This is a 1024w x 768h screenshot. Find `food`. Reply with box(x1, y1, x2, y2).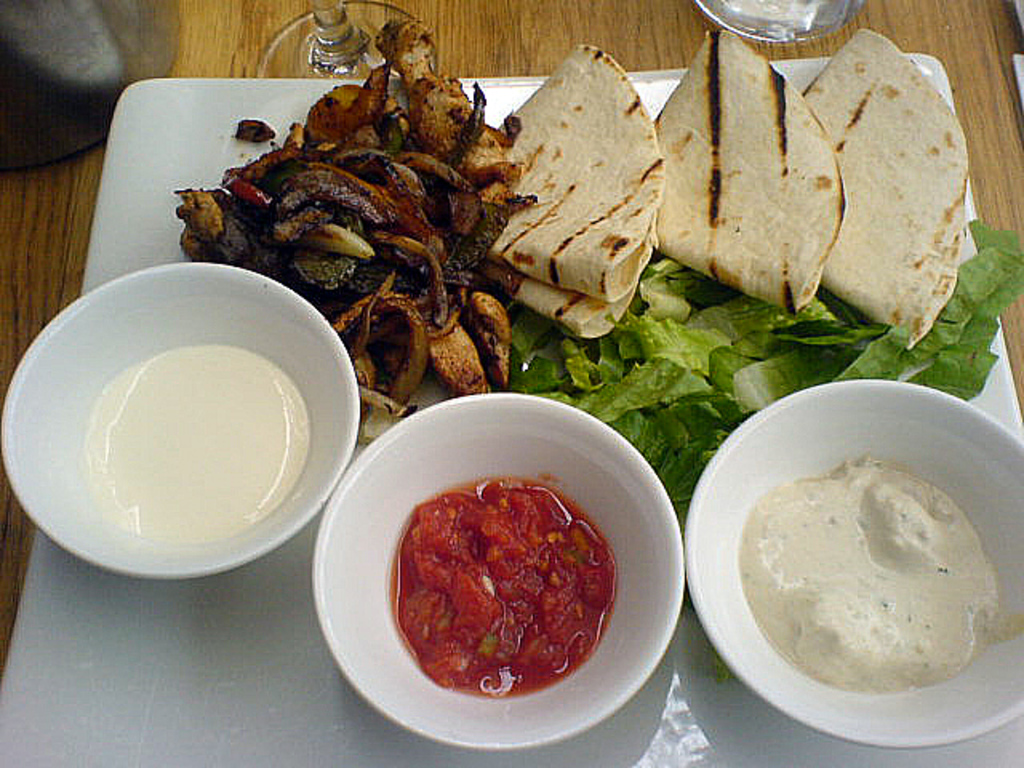
box(800, 24, 971, 350).
